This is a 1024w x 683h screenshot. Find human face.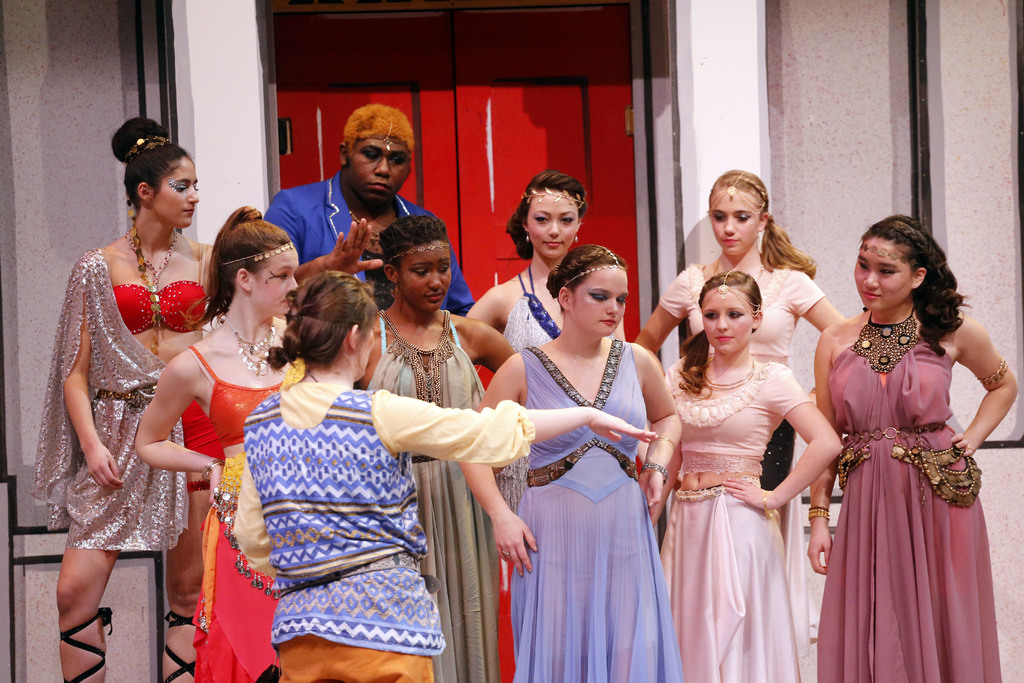
Bounding box: 356:320:378:381.
